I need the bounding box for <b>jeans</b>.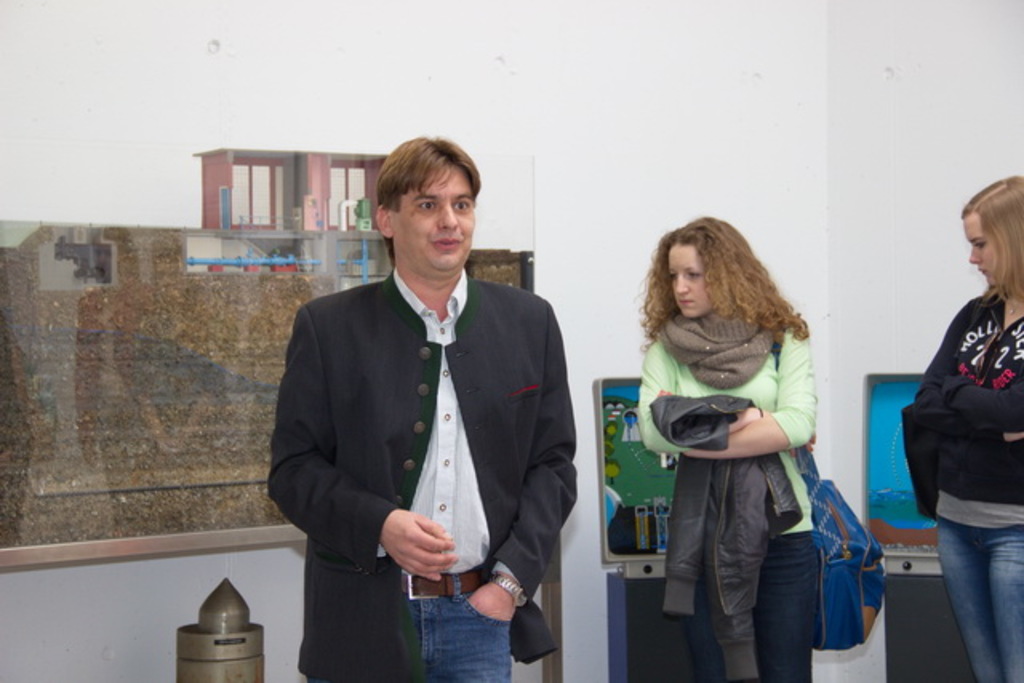
Here it is: (left=406, top=574, right=514, bottom=681).
